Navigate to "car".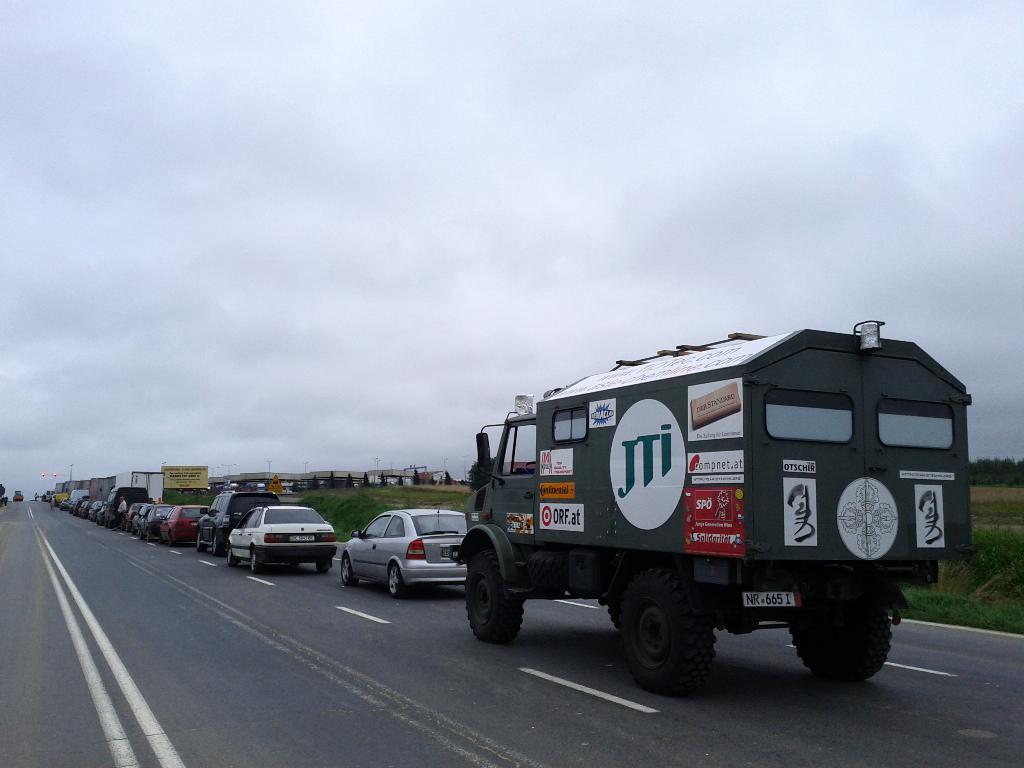
Navigation target: left=340, top=487, right=470, bottom=598.
